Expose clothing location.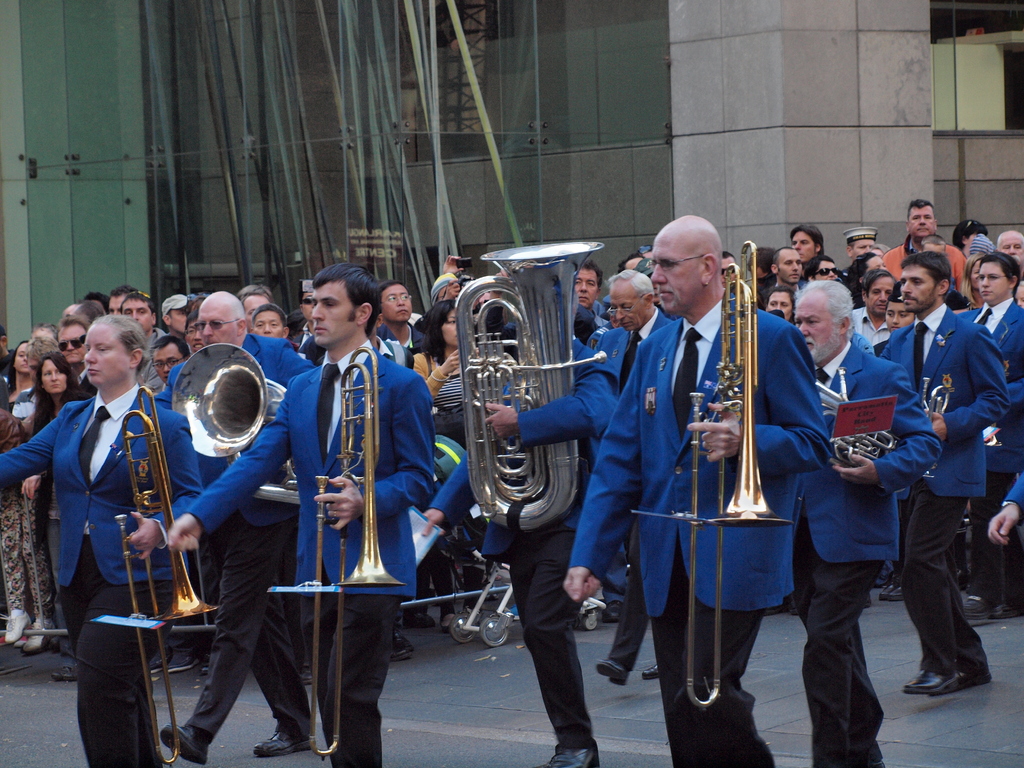
Exposed at l=788, t=335, r=944, b=767.
